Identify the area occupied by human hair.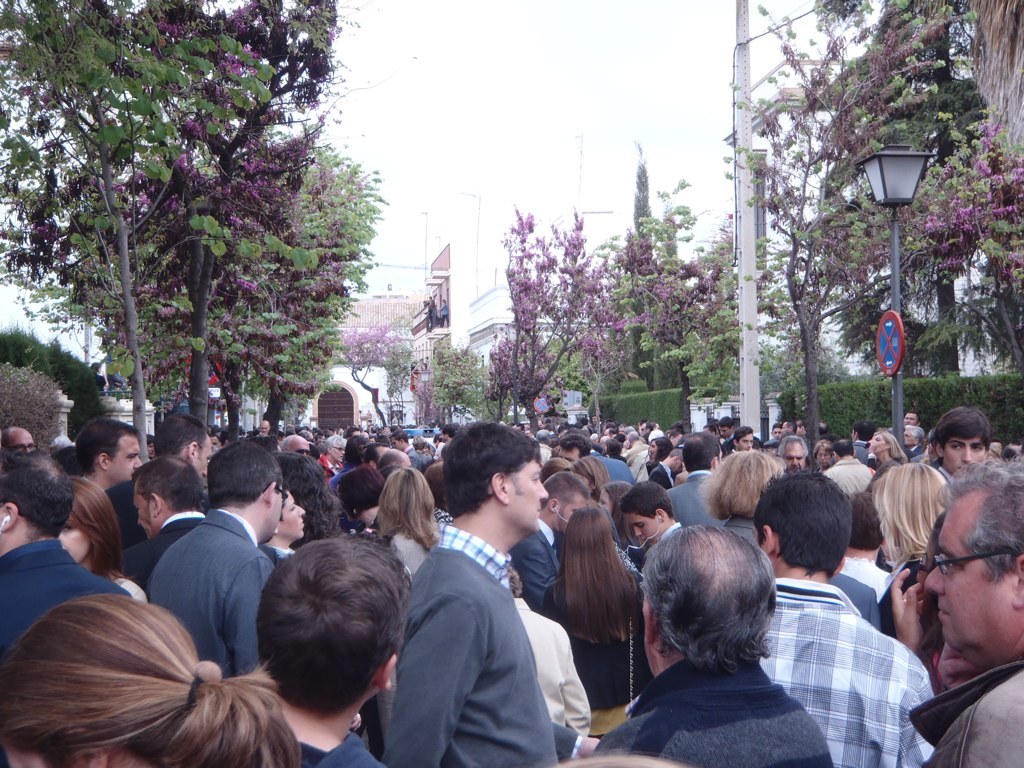
Area: 909/424/924/444.
